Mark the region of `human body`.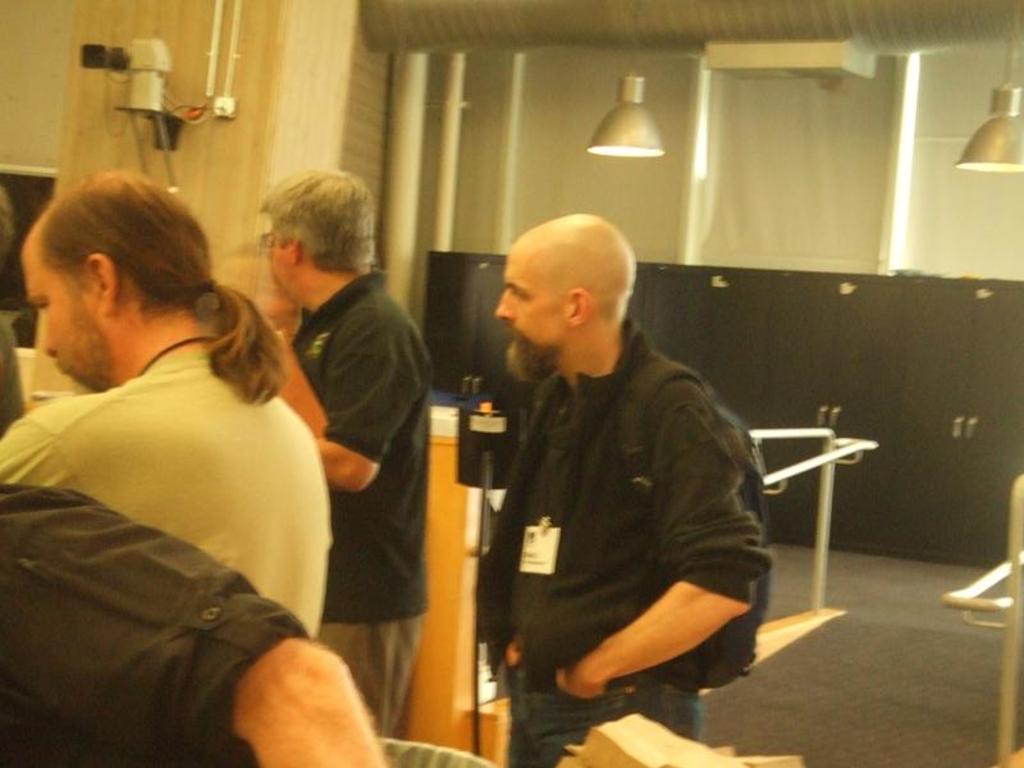
Region: BBox(484, 321, 773, 767).
